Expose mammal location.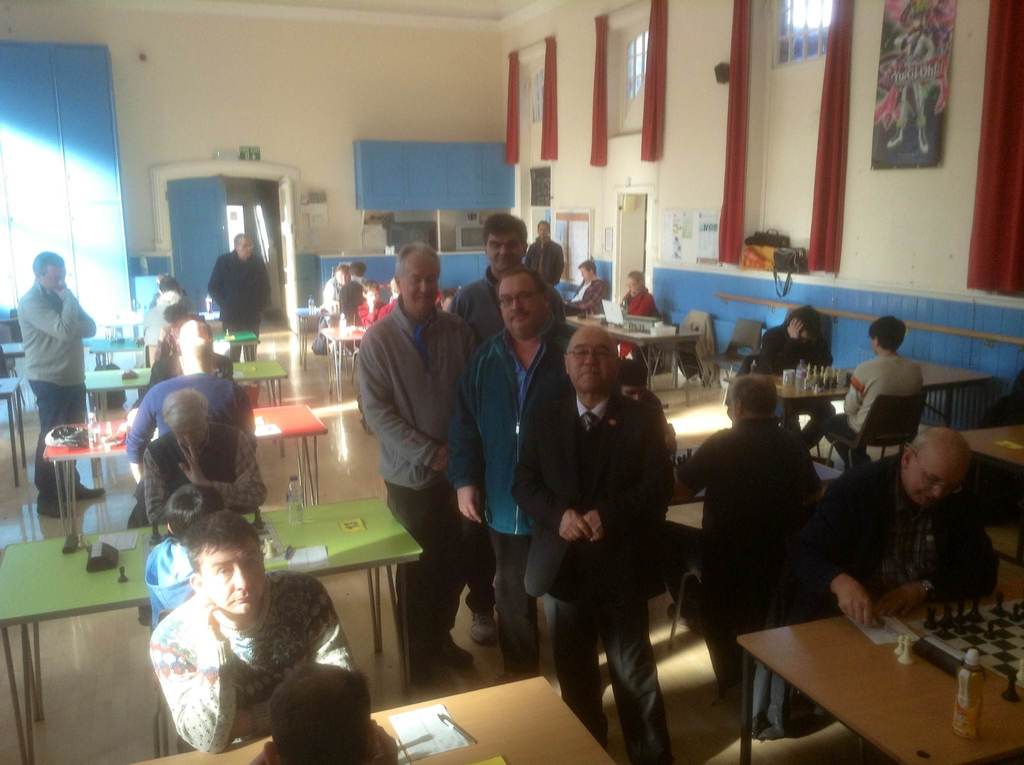
Exposed at bbox(510, 317, 672, 764).
